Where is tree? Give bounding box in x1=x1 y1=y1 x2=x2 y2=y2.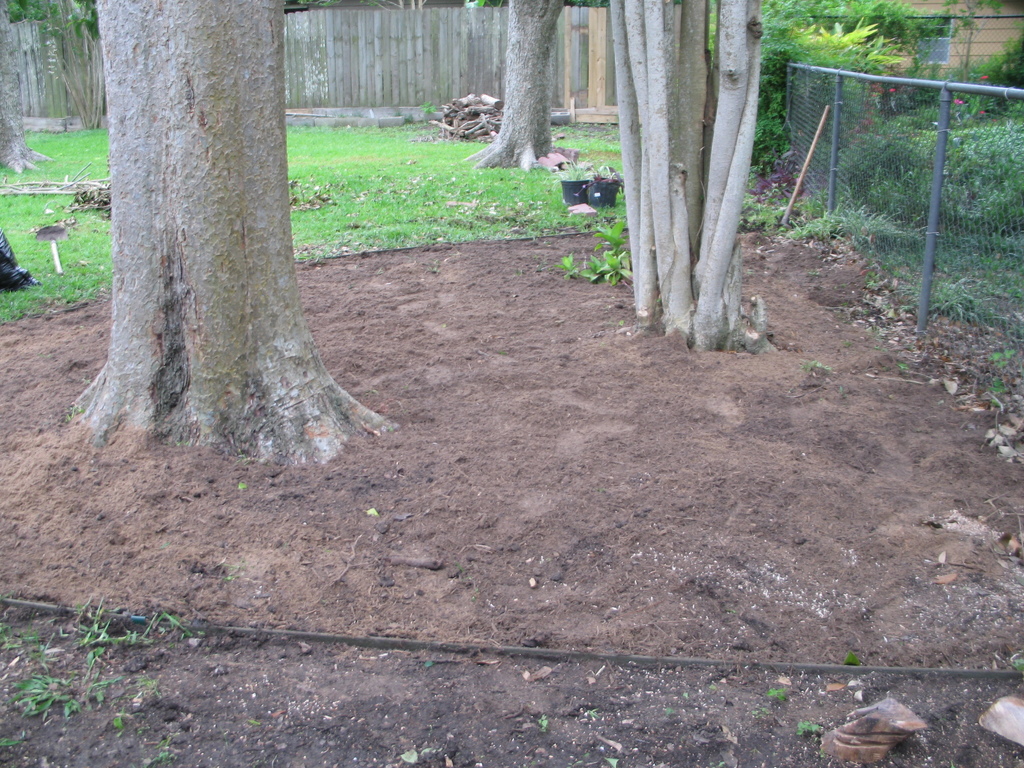
x1=55 y1=25 x2=402 y2=442.
